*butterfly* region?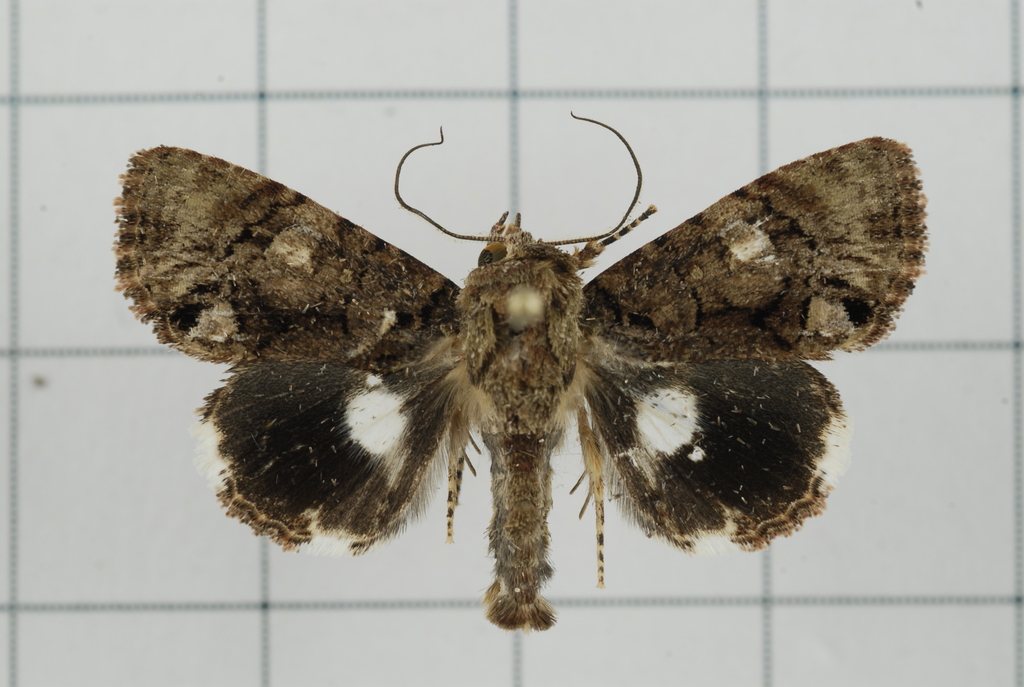
115/104/938/631
